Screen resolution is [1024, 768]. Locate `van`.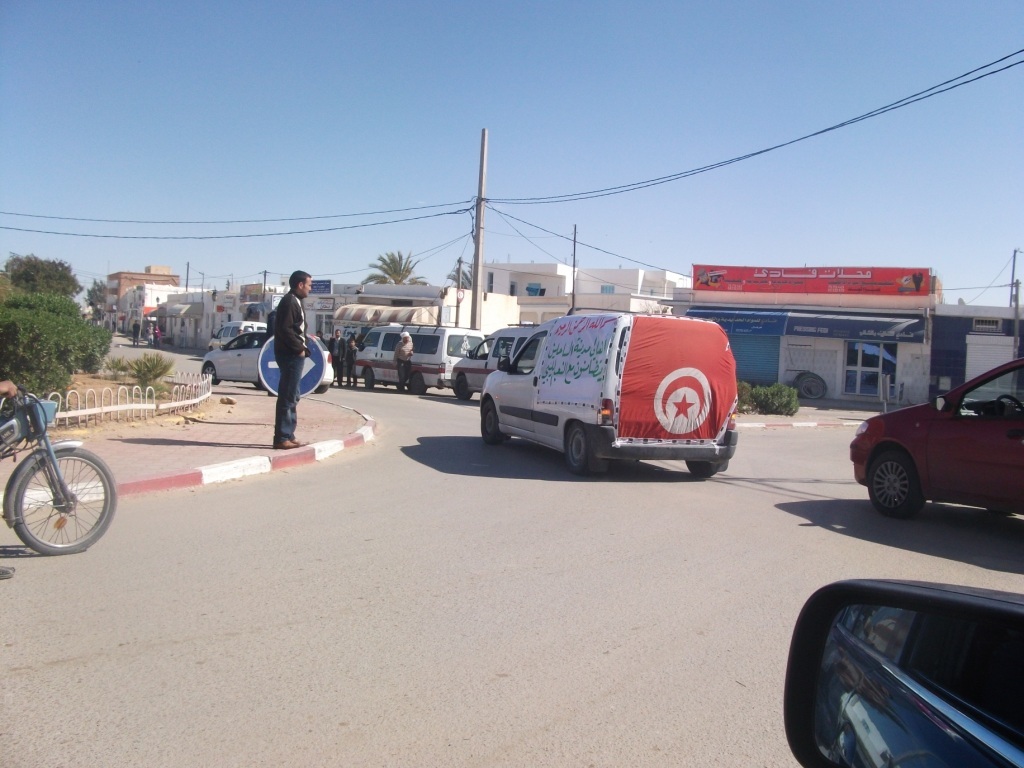
crop(354, 319, 489, 397).
